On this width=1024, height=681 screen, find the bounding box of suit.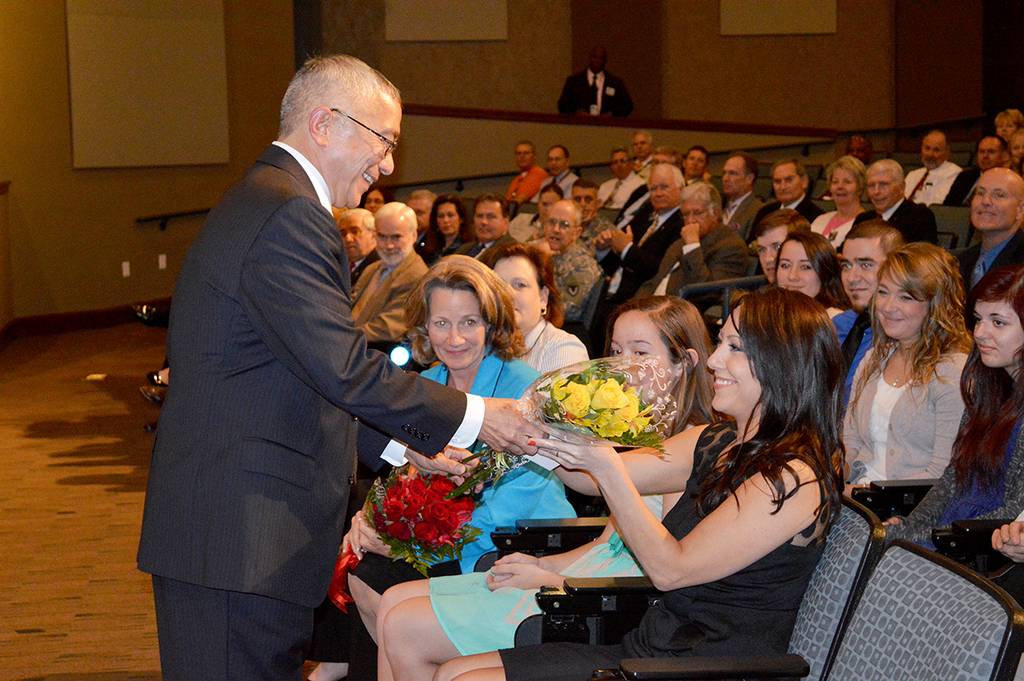
Bounding box: box(163, 112, 570, 649).
